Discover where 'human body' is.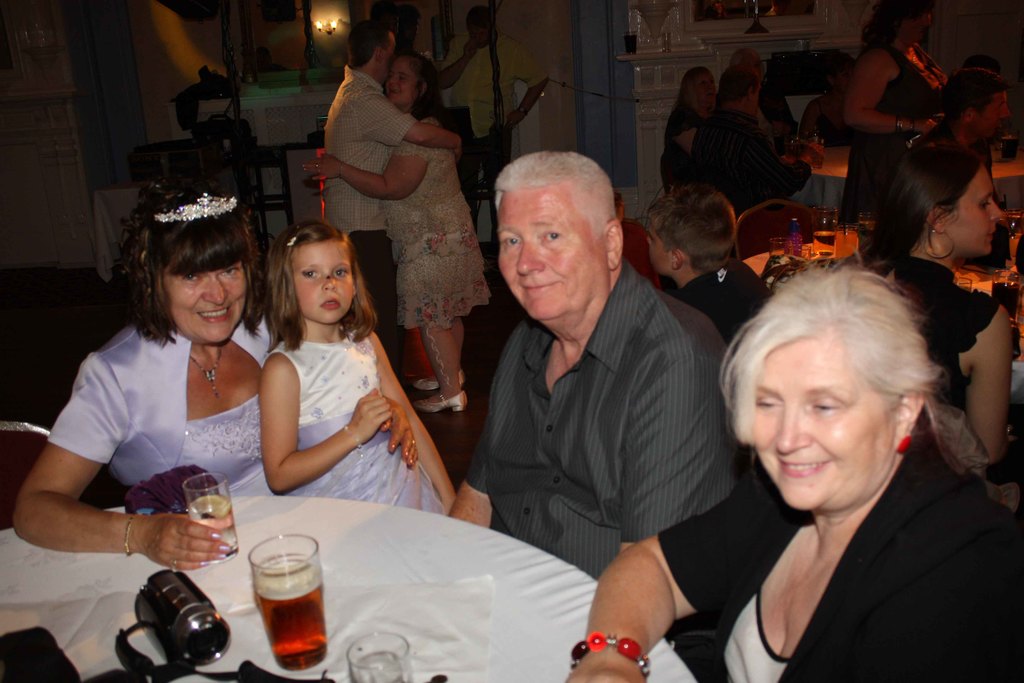
Discovered at crop(449, 270, 748, 591).
